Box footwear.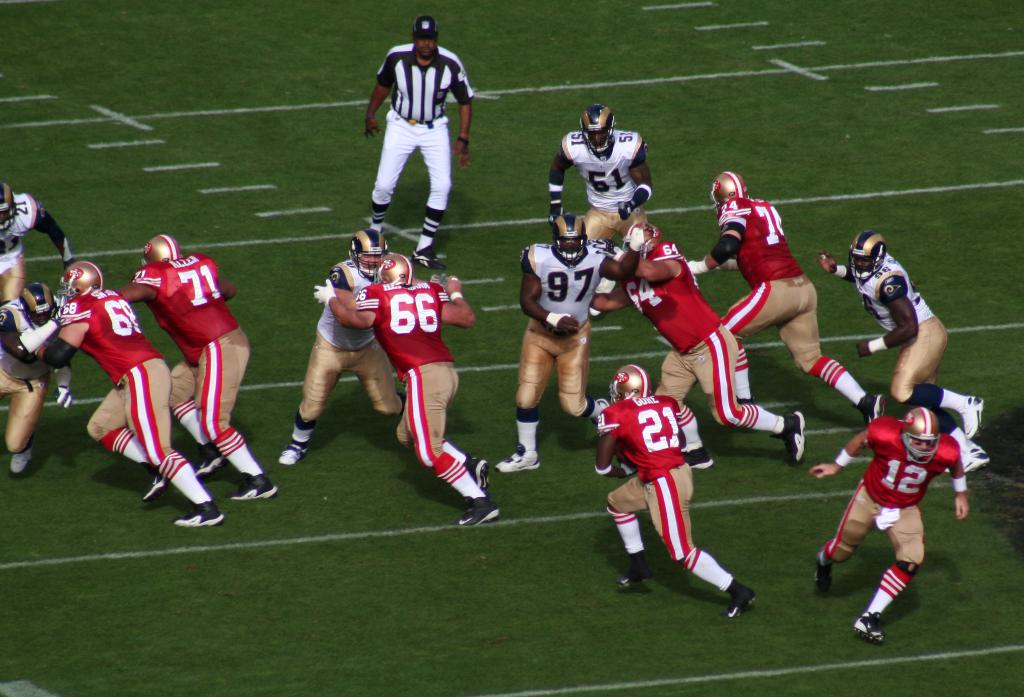
BBox(851, 613, 882, 642).
